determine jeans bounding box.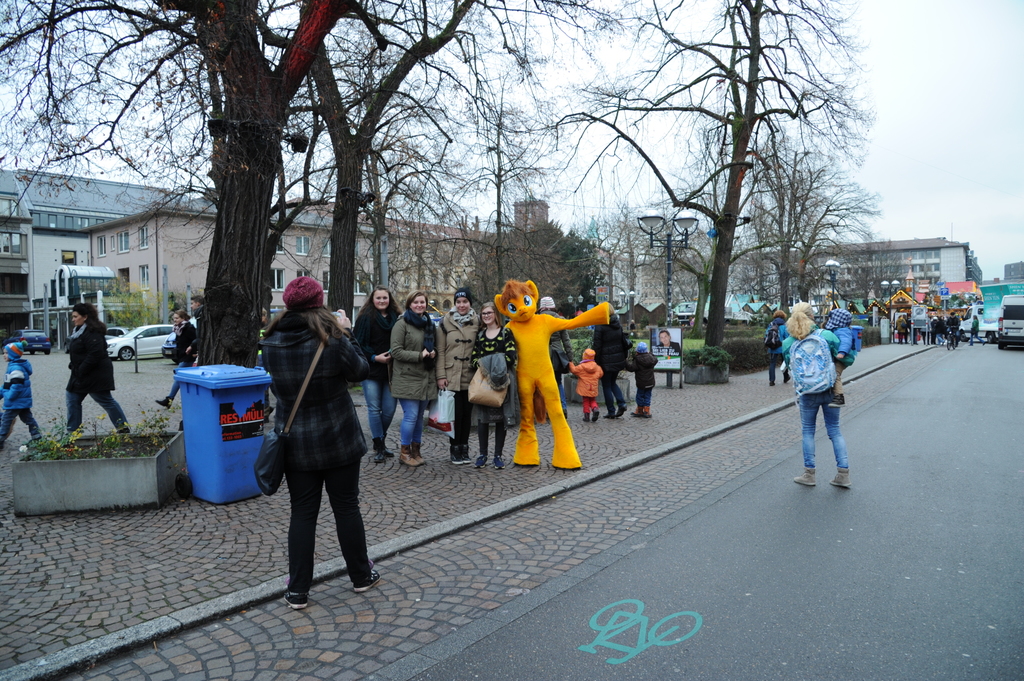
Determined: region(285, 449, 369, 590).
